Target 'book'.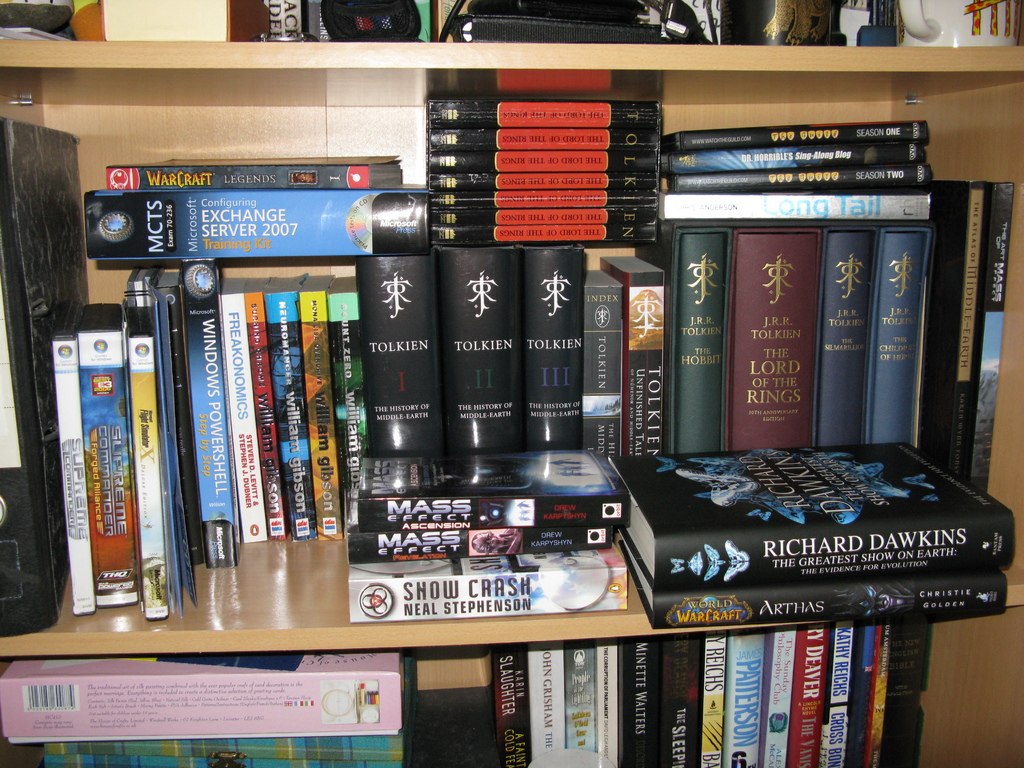
Target region: {"left": 440, "top": 242, "right": 521, "bottom": 445}.
